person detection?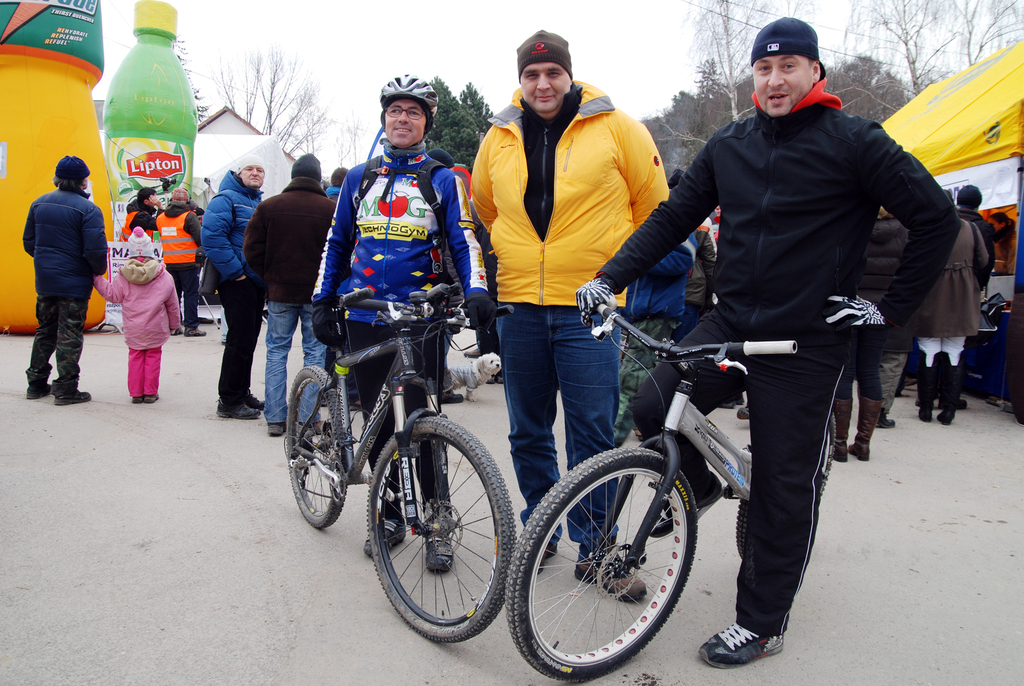
(left=675, top=31, right=931, bottom=623)
